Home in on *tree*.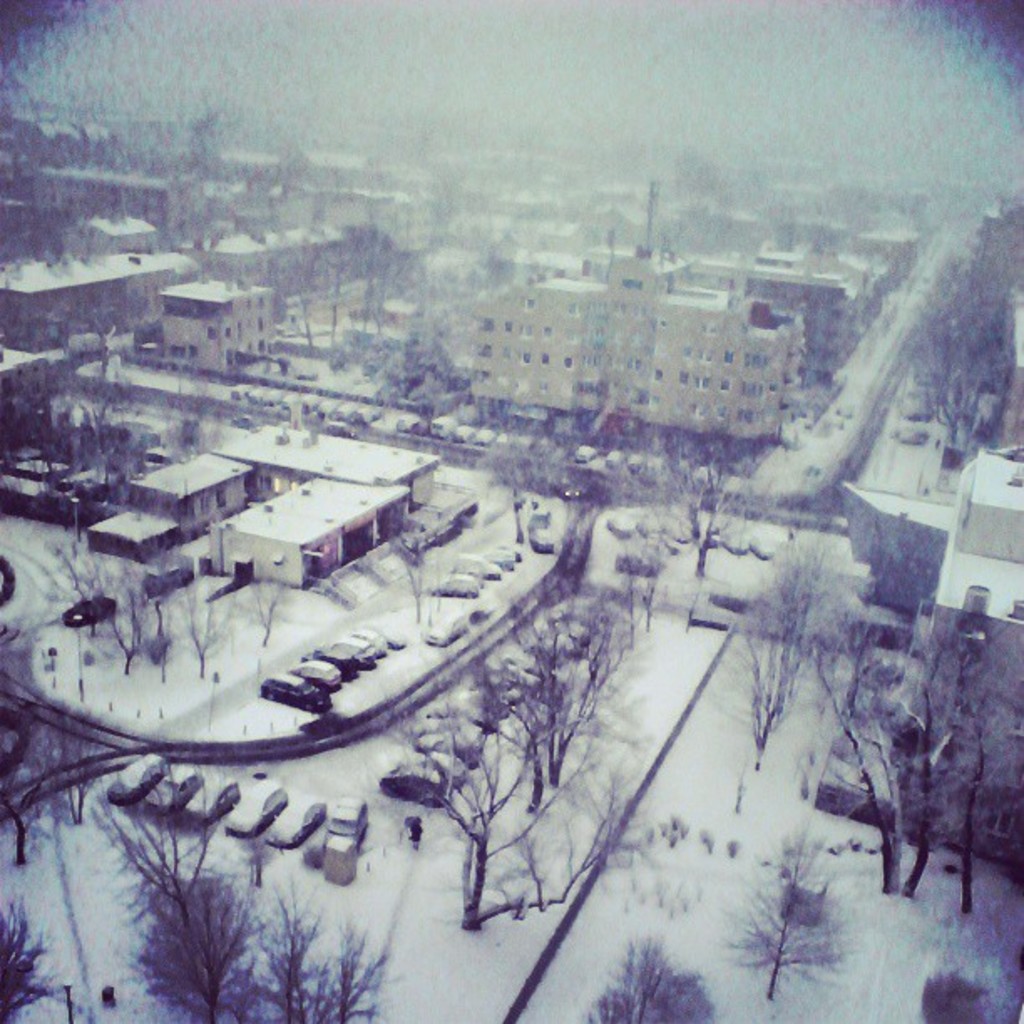
Homed in at 952,696,1017,910.
